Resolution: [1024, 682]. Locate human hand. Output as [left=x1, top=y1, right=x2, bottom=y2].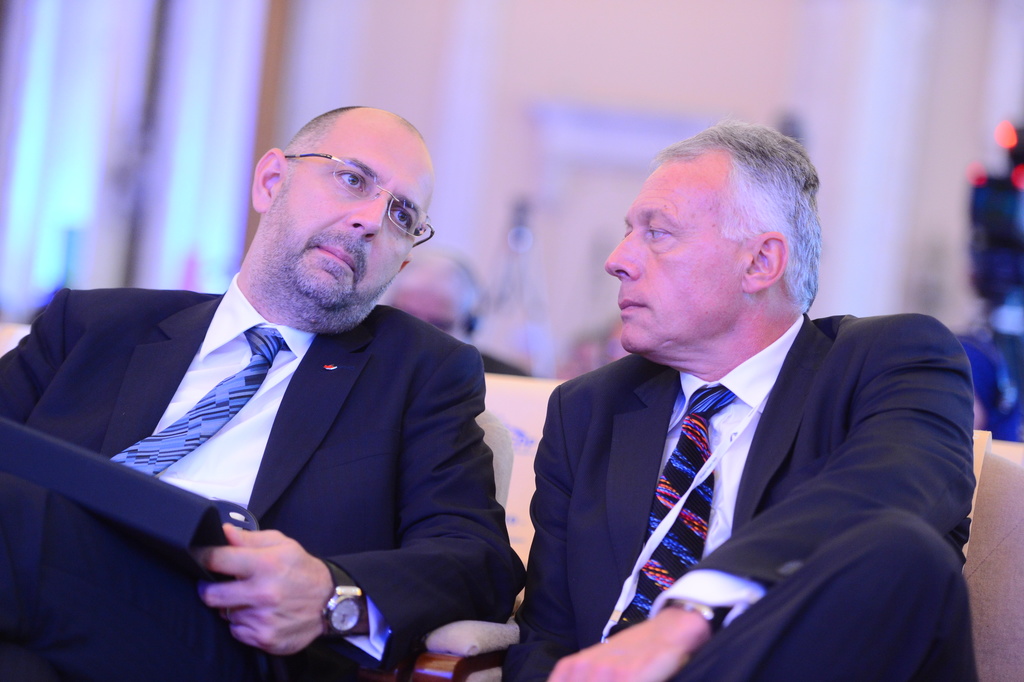
[left=545, top=619, right=697, bottom=681].
